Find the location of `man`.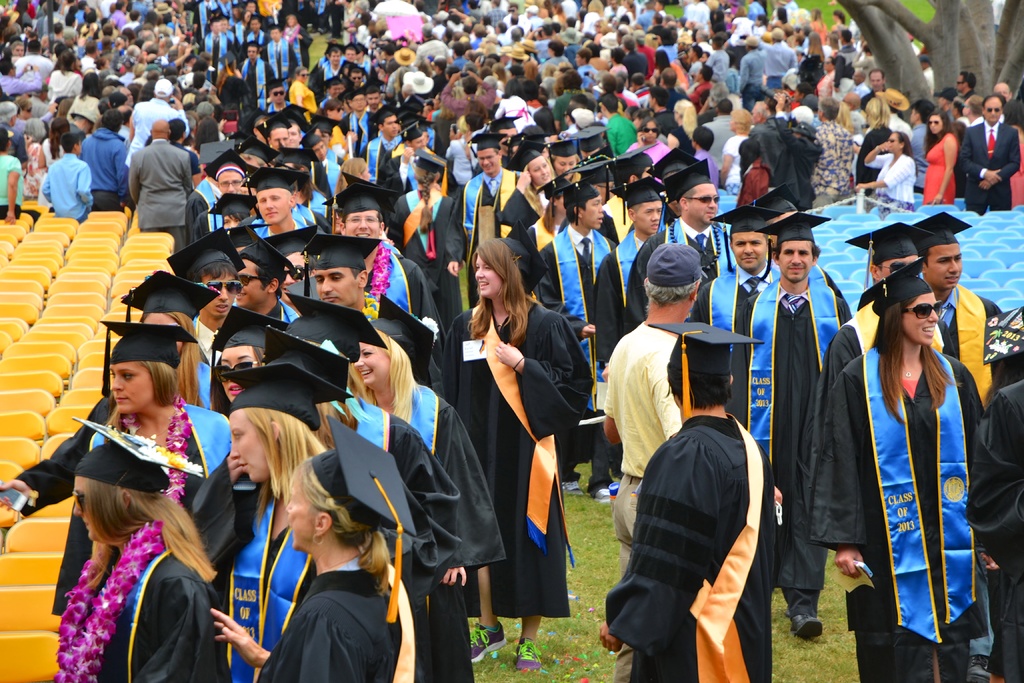
Location: 955:93:1023:213.
